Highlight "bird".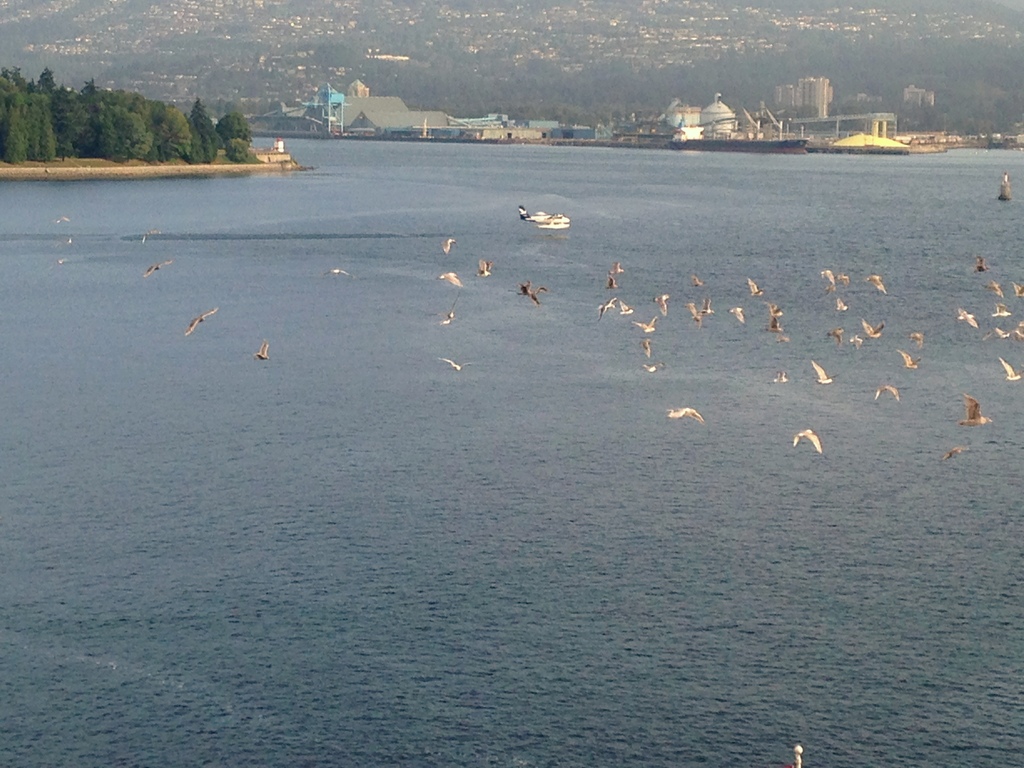
Highlighted region: rect(897, 348, 924, 371).
